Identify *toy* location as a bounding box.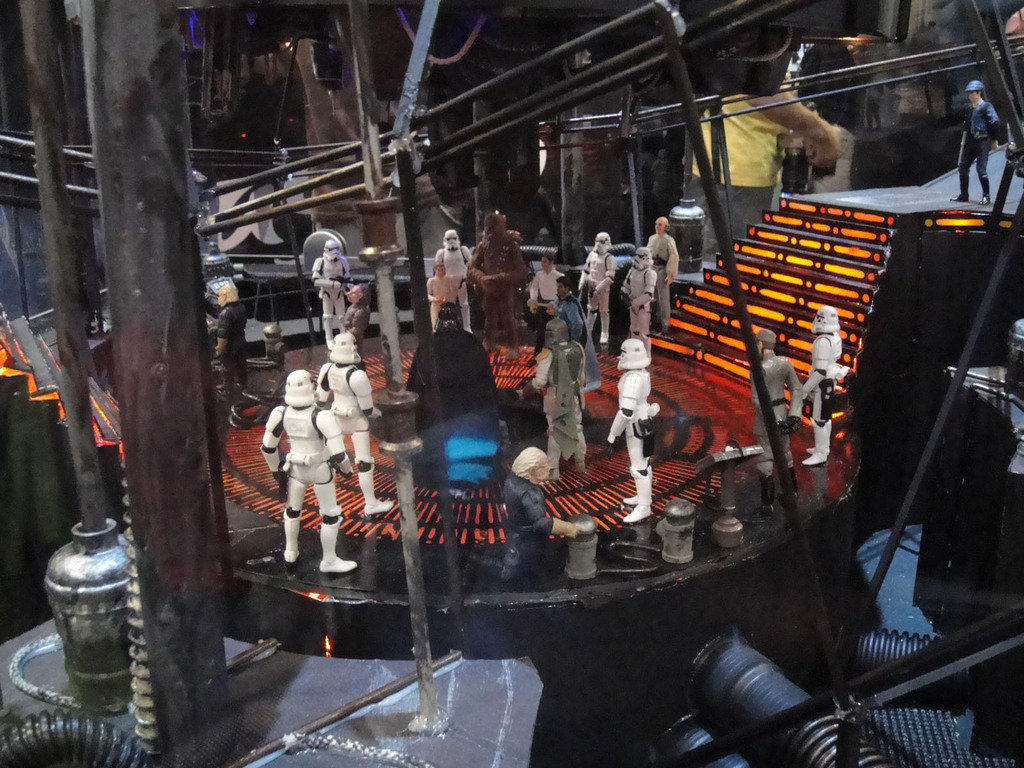
rect(638, 219, 687, 333).
